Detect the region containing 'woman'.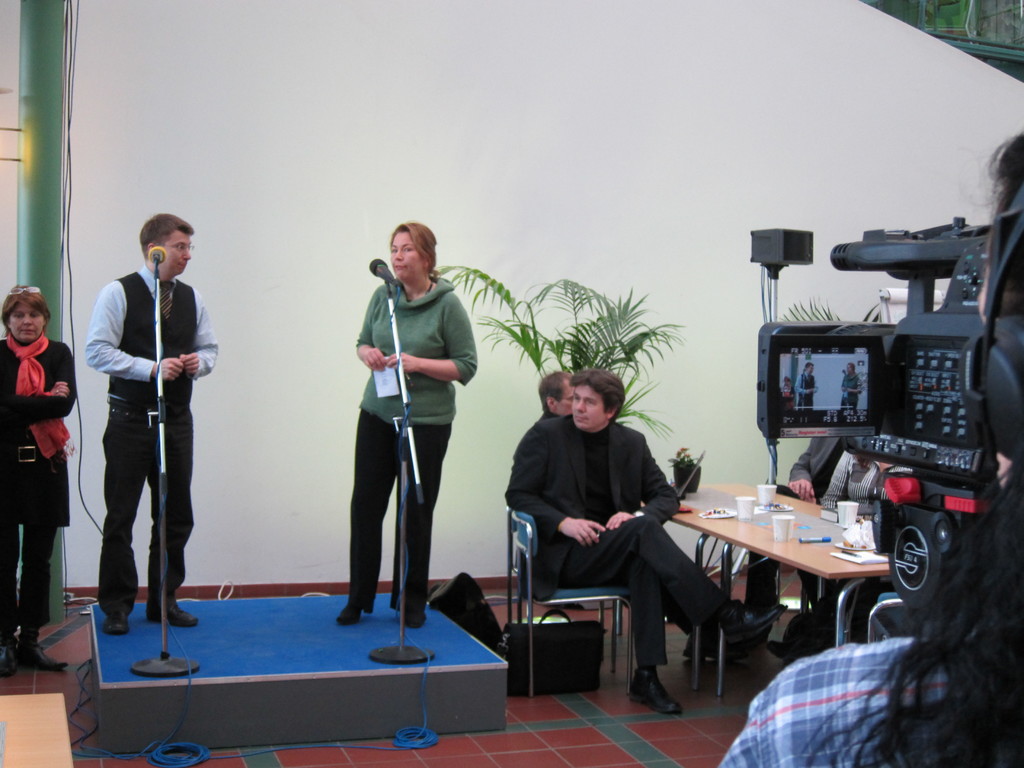
{"left": 719, "top": 135, "right": 1023, "bottom": 767}.
